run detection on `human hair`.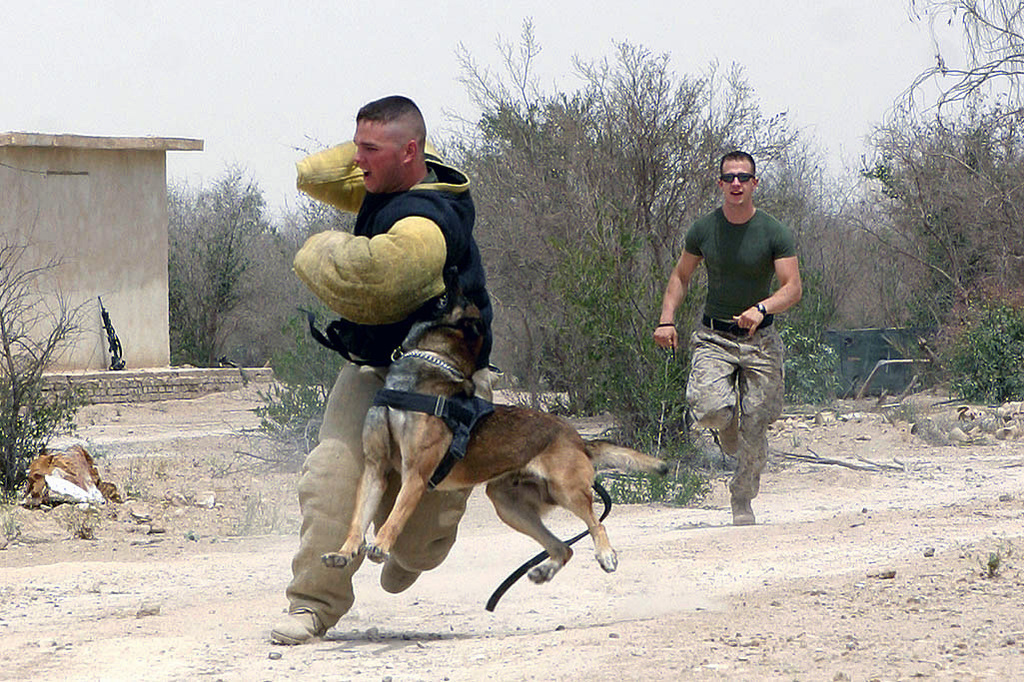
Result: 719:150:756:177.
